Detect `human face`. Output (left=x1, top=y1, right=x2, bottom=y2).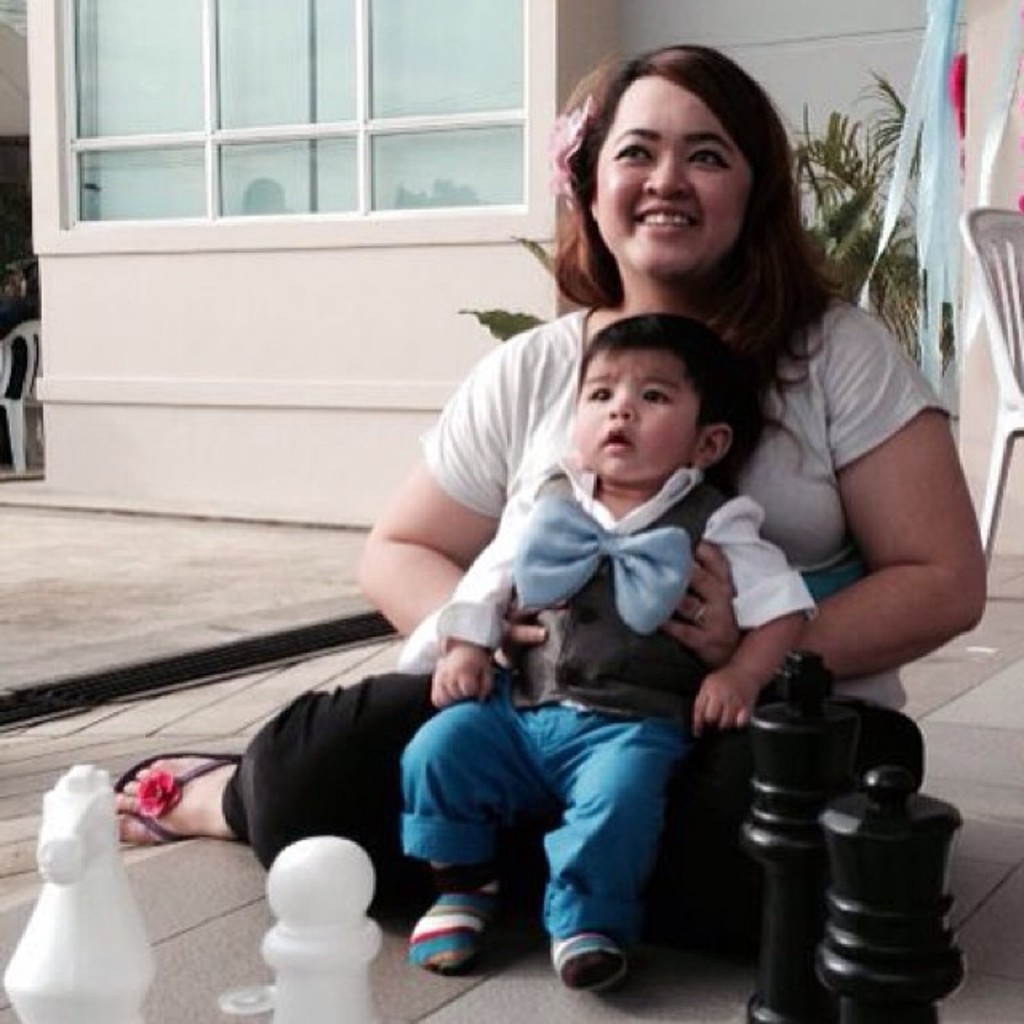
(left=592, top=80, right=752, bottom=278).
